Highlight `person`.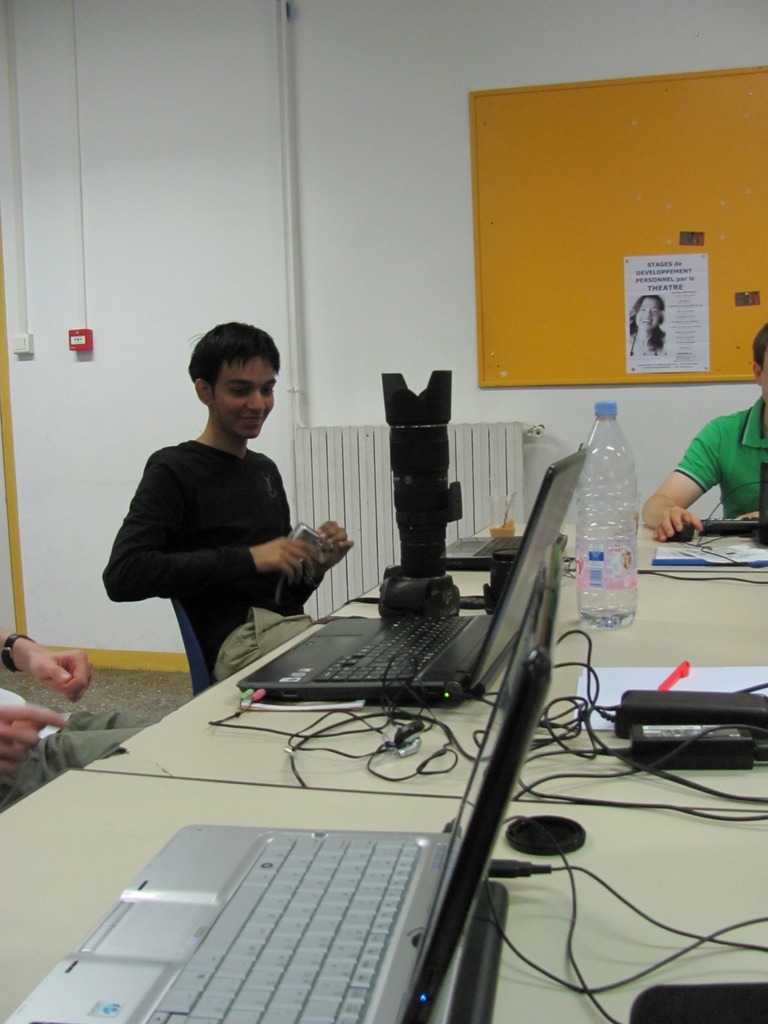
Highlighted region: box(88, 321, 356, 676).
